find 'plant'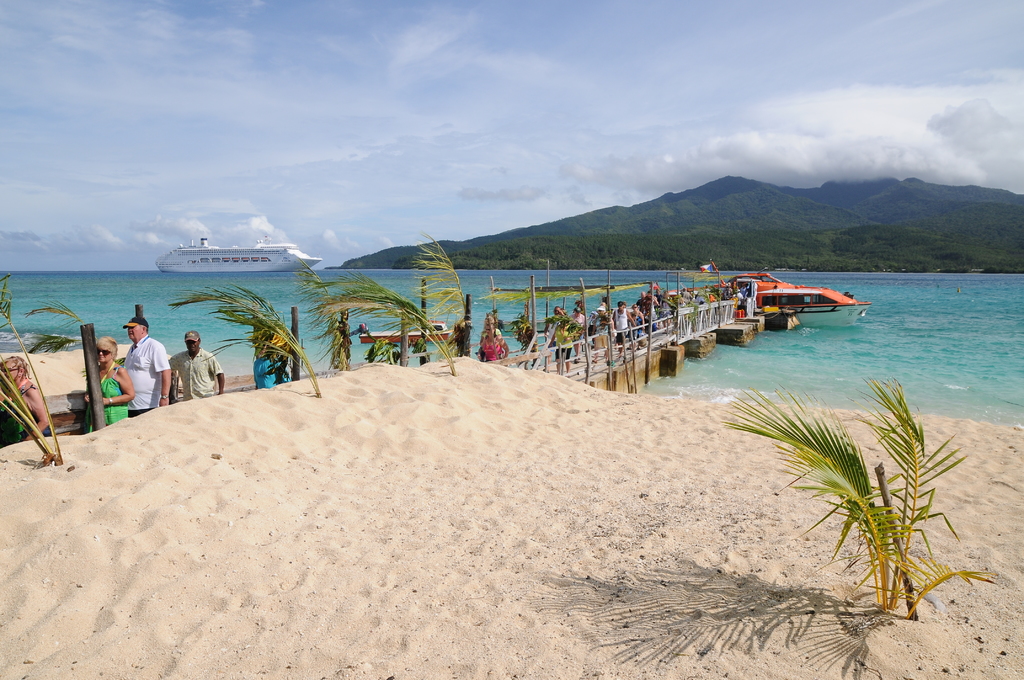
rect(294, 259, 460, 379)
